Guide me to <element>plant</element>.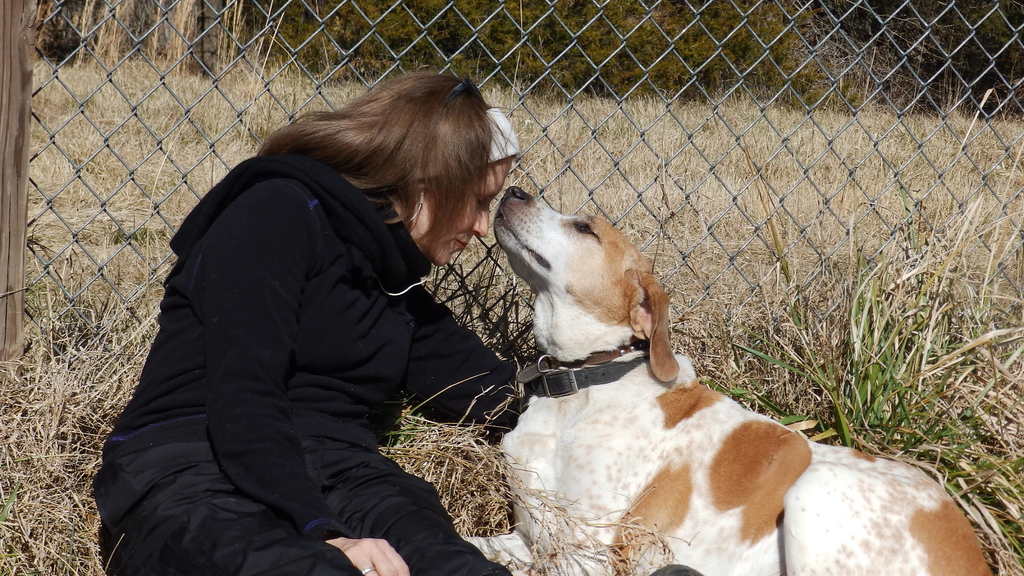
Guidance: region(0, 486, 20, 522).
